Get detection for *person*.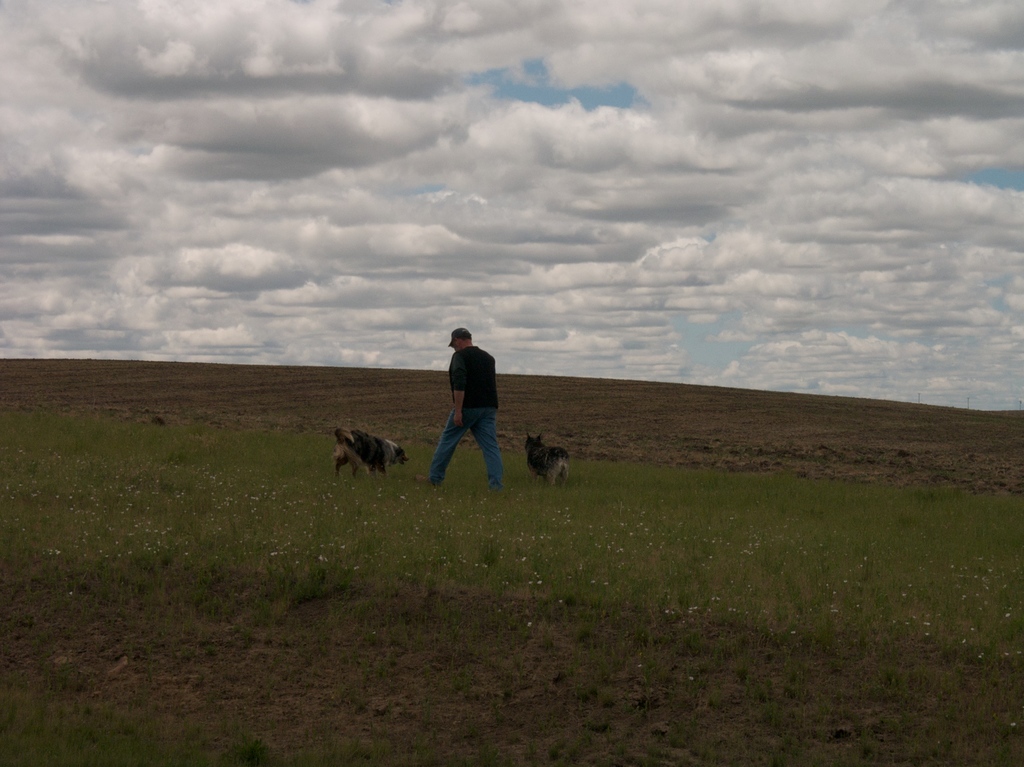
Detection: BBox(433, 326, 512, 493).
